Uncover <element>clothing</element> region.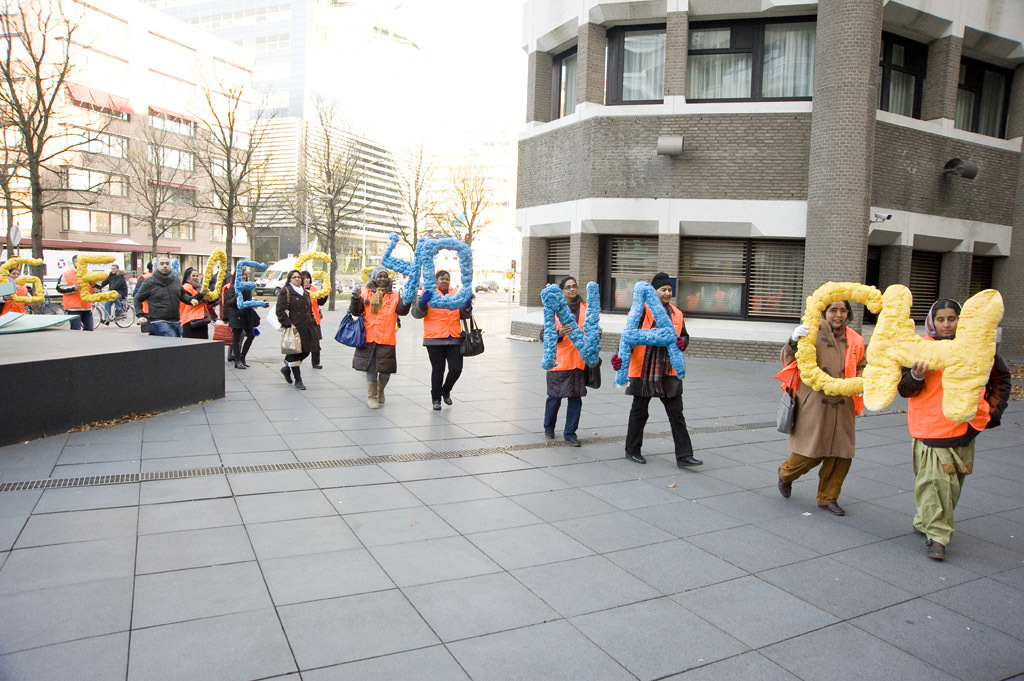
Uncovered: bbox(408, 284, 466, 402).
